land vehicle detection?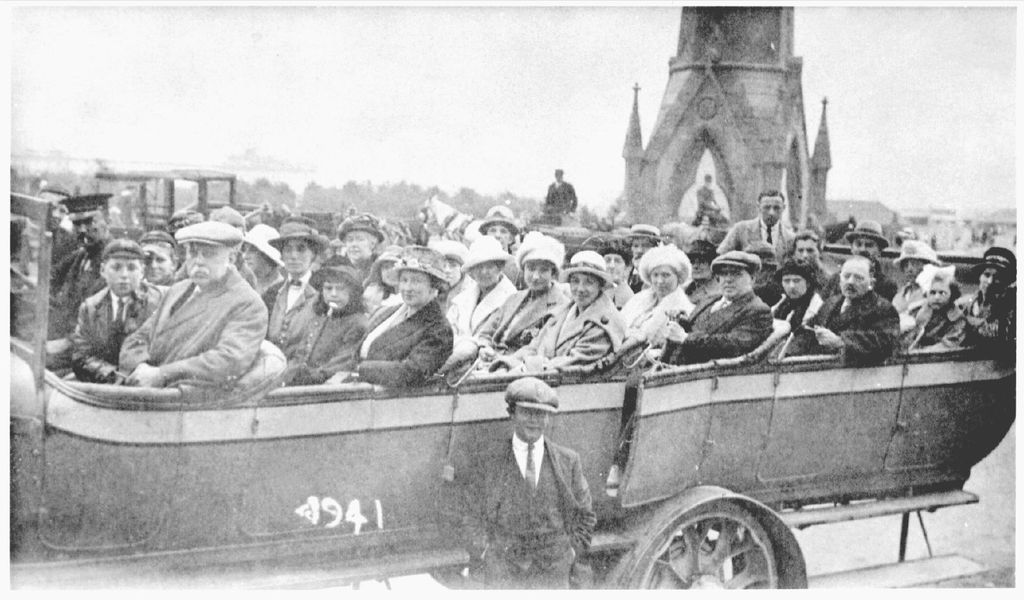
6, 192, 1016, 588
